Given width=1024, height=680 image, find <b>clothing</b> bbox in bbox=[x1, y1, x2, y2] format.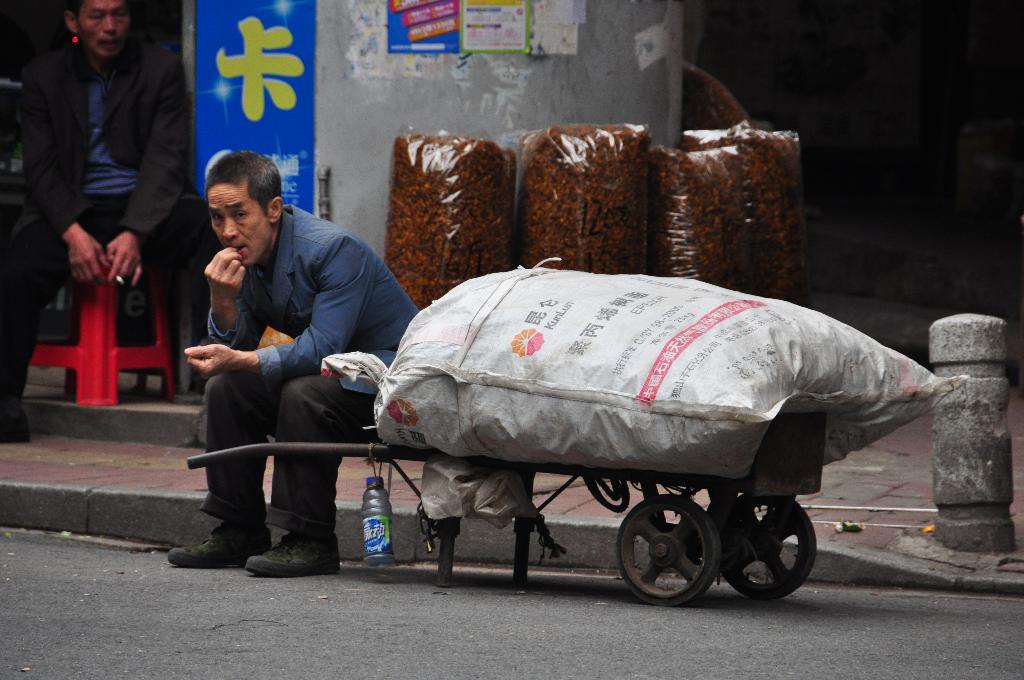
bbox=[13, 0, 189, 414].
